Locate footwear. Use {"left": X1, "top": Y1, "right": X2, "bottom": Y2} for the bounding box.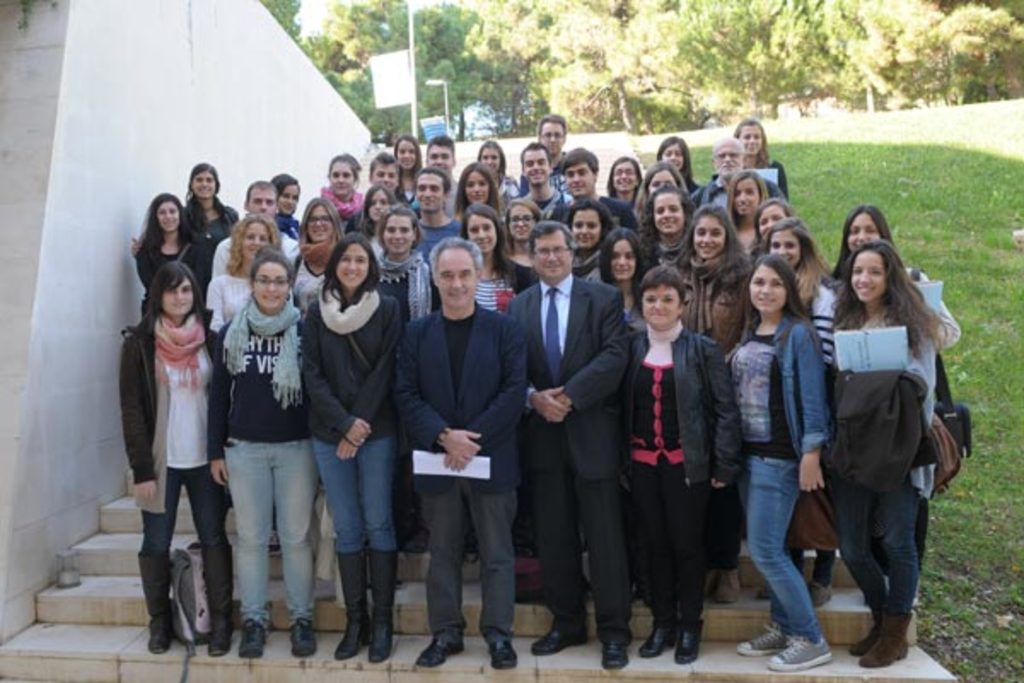
{"left": 461, "top": 529, "right": 480, "bottom": 562}.
